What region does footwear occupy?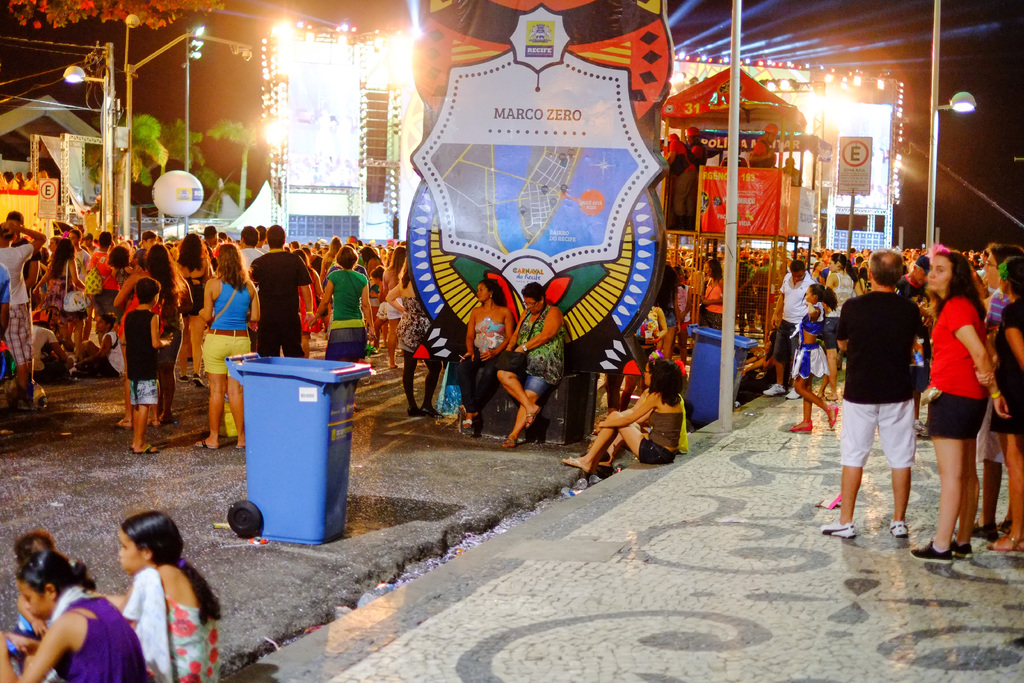
{"left": 996, "top": 518, "right": 1014, "bottom": 535}.
